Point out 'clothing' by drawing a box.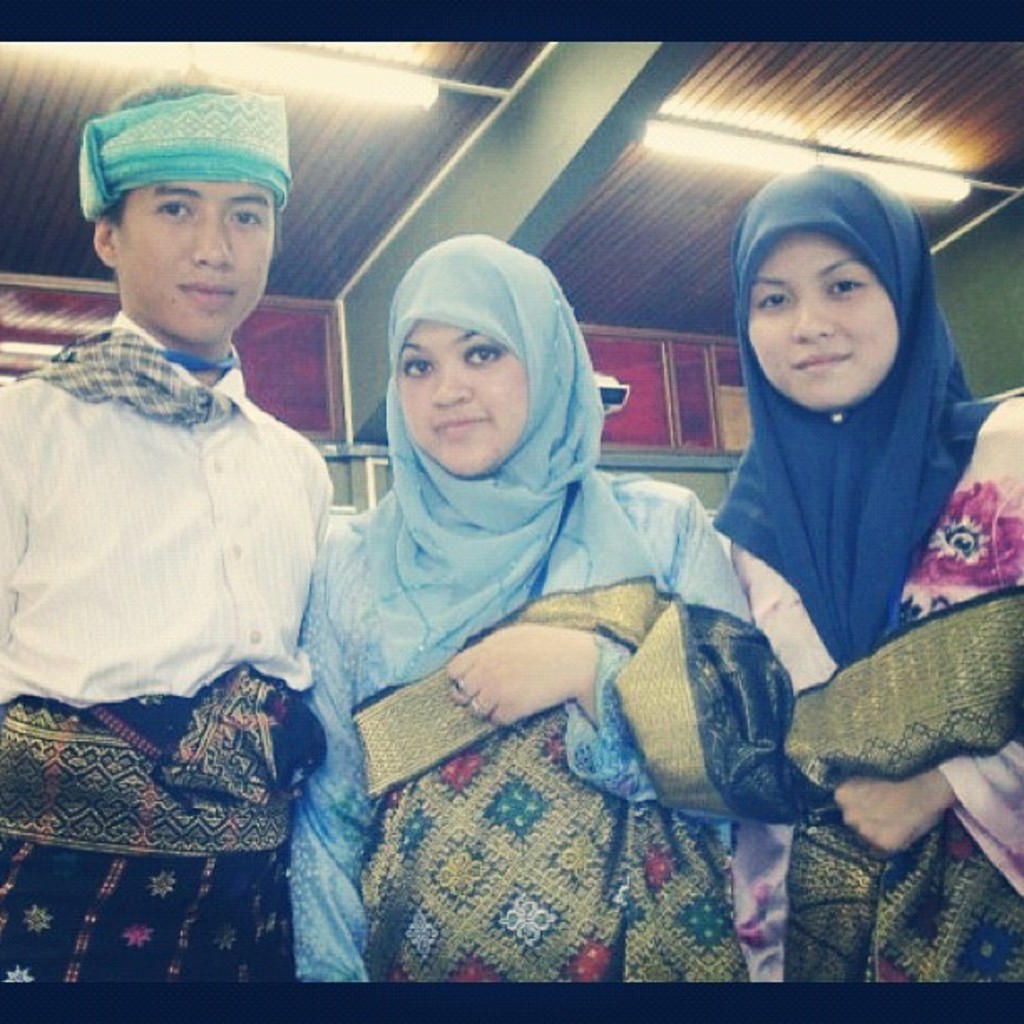
region(296, 229, 760, 979).
